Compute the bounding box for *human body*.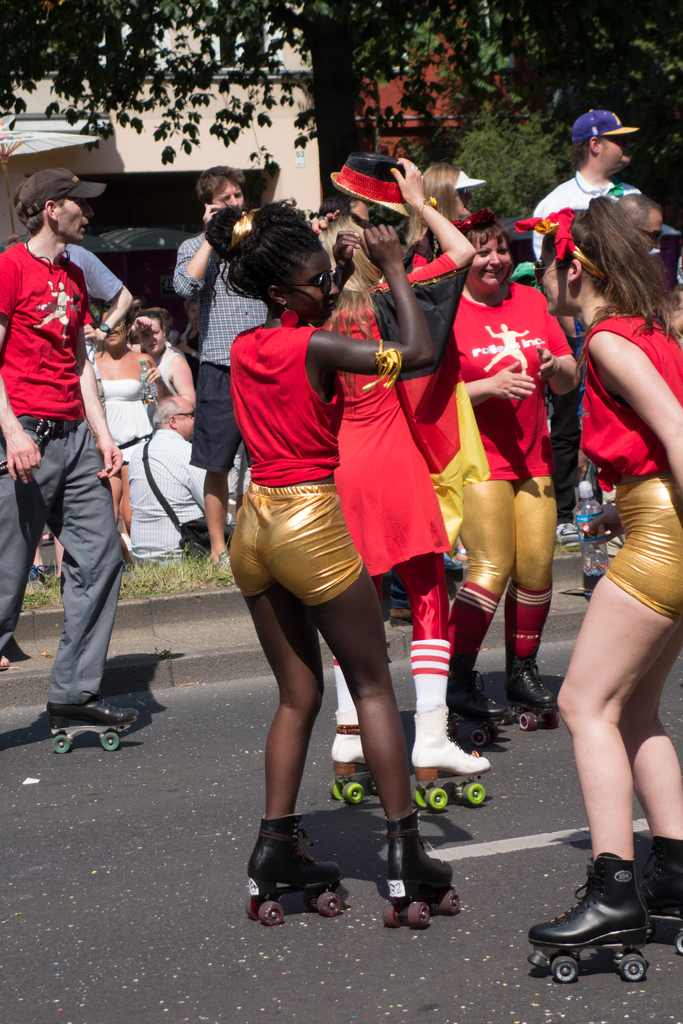
(left=125, top=393, right=210, bottom=561).
